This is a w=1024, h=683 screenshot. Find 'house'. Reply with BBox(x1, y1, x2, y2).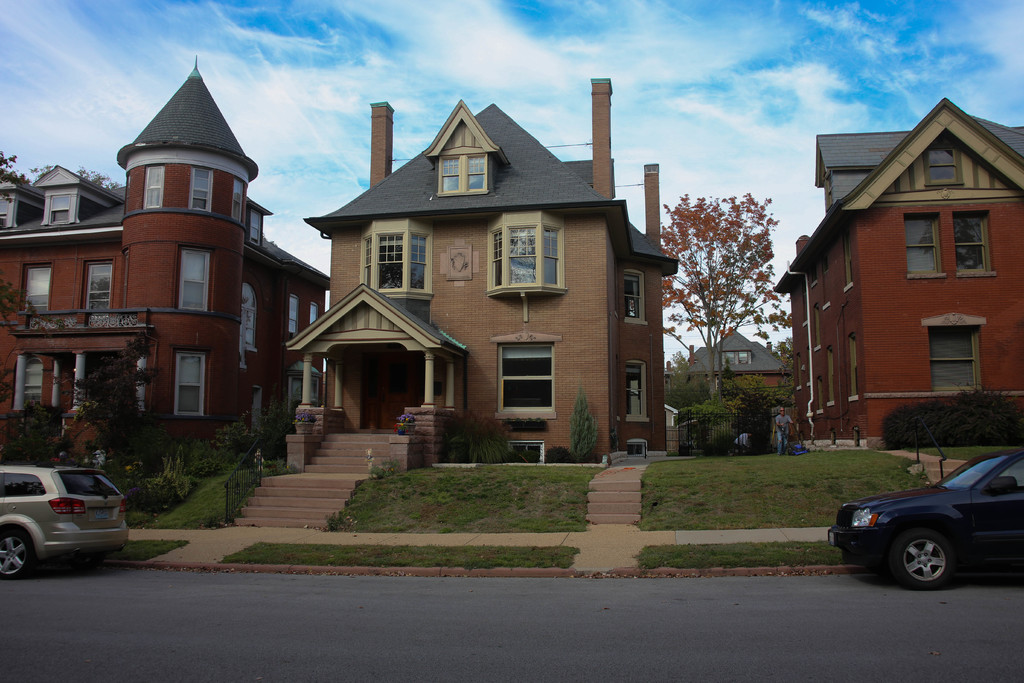
BBox(676, 328, 794, 403).
